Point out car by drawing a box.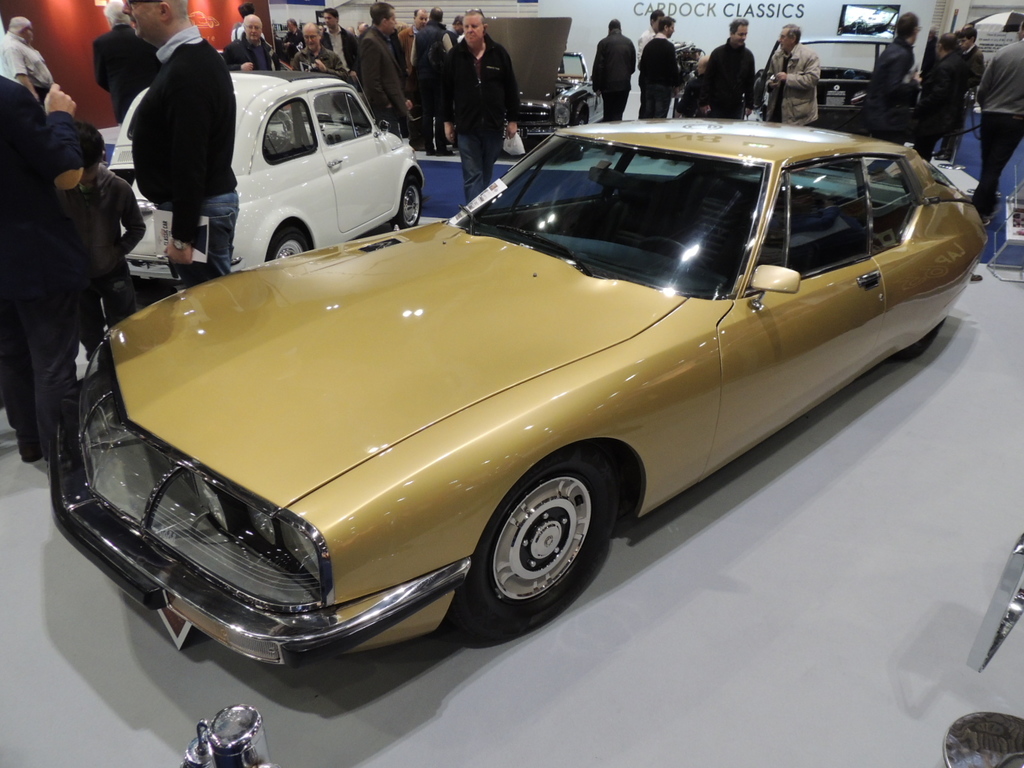
pyautogui.locateOnScreen(744, 35, 887, 120).
